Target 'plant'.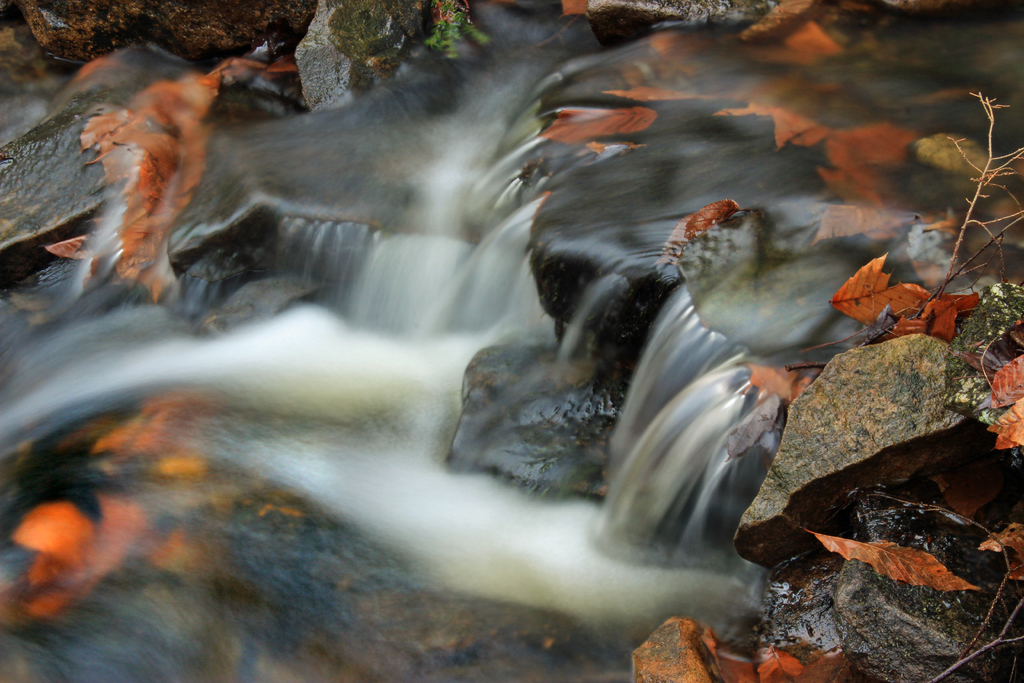
Target region: (426,0,492,62).
